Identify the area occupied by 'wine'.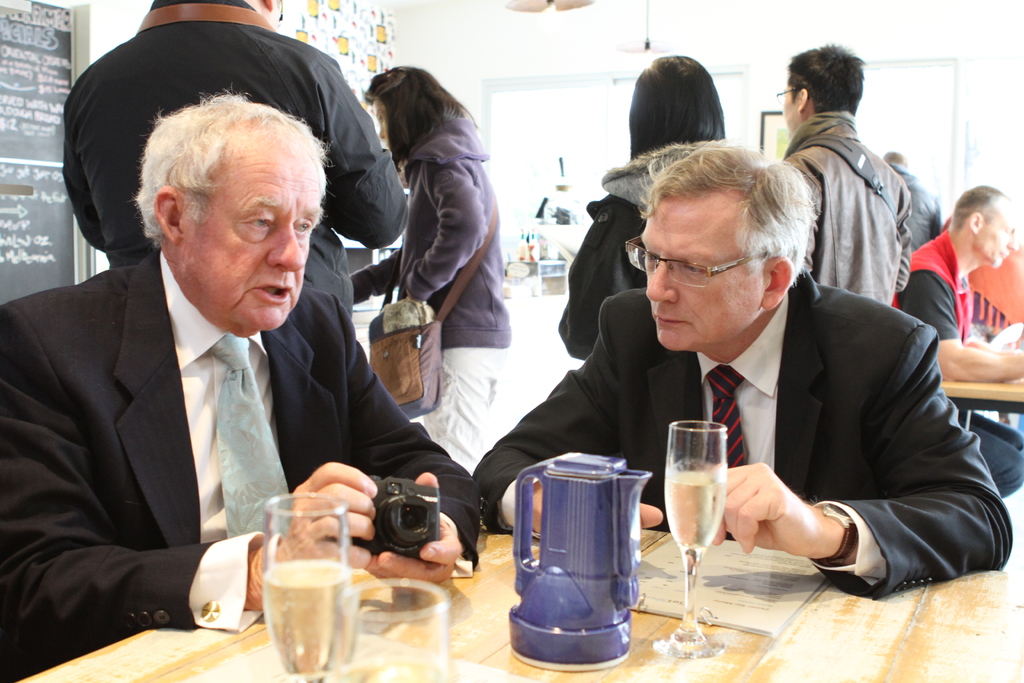
Area: (left=344, top=658, right=450, bottom=682).
